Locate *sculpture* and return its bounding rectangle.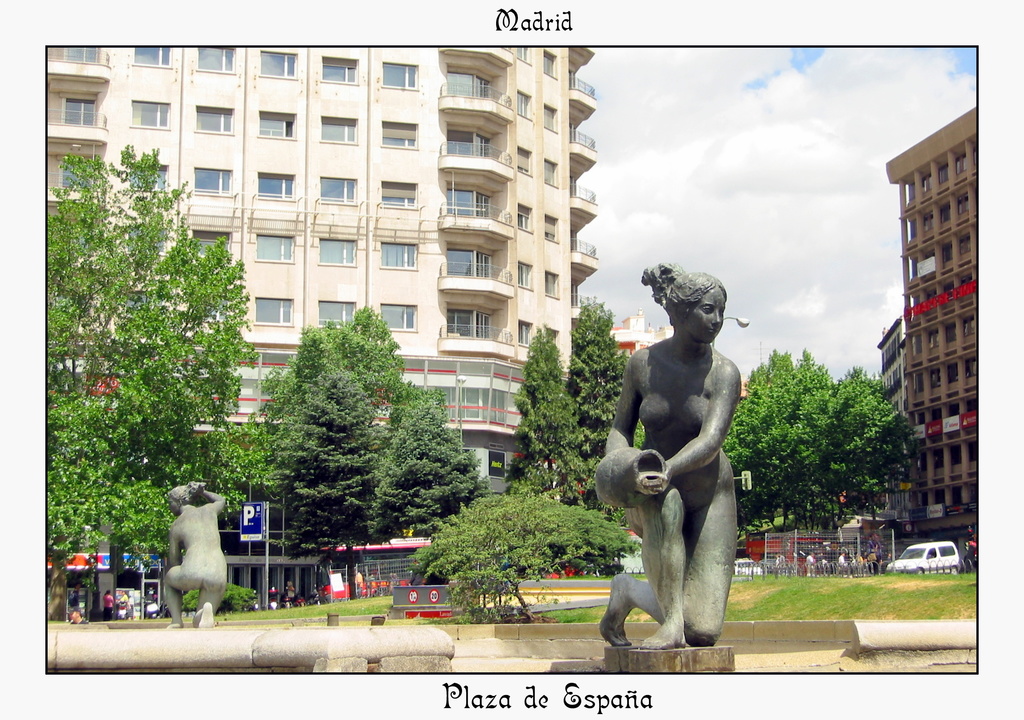
595,258,744,651.
